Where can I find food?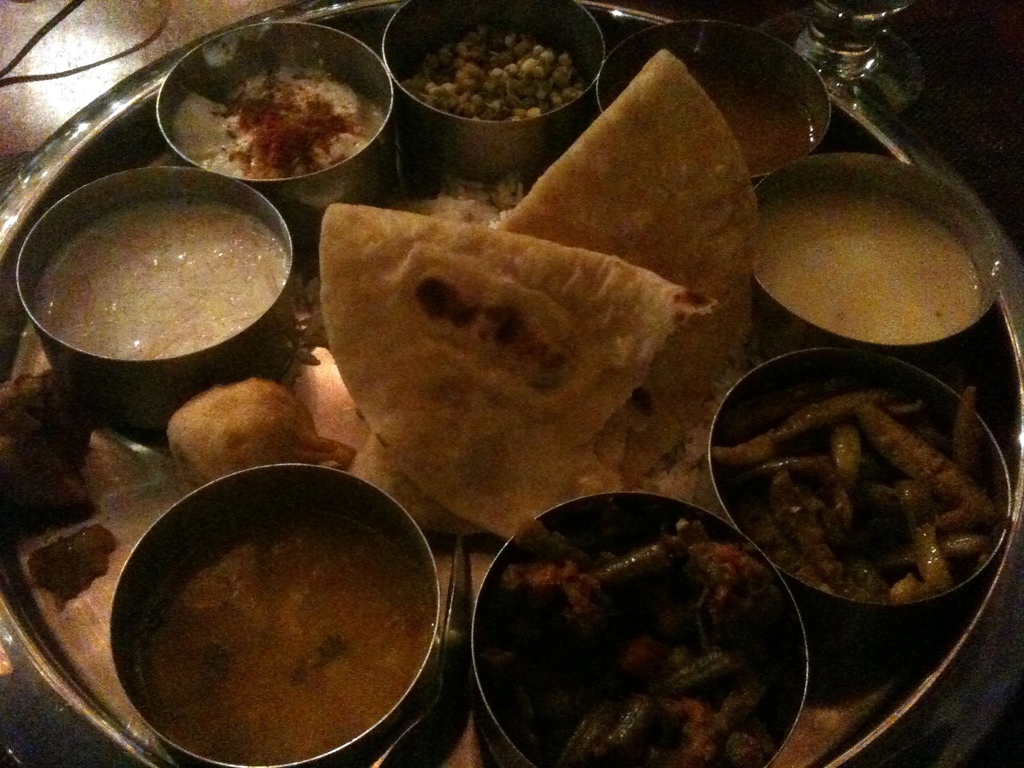
You can find it at box(349, 50, 760, 537).
